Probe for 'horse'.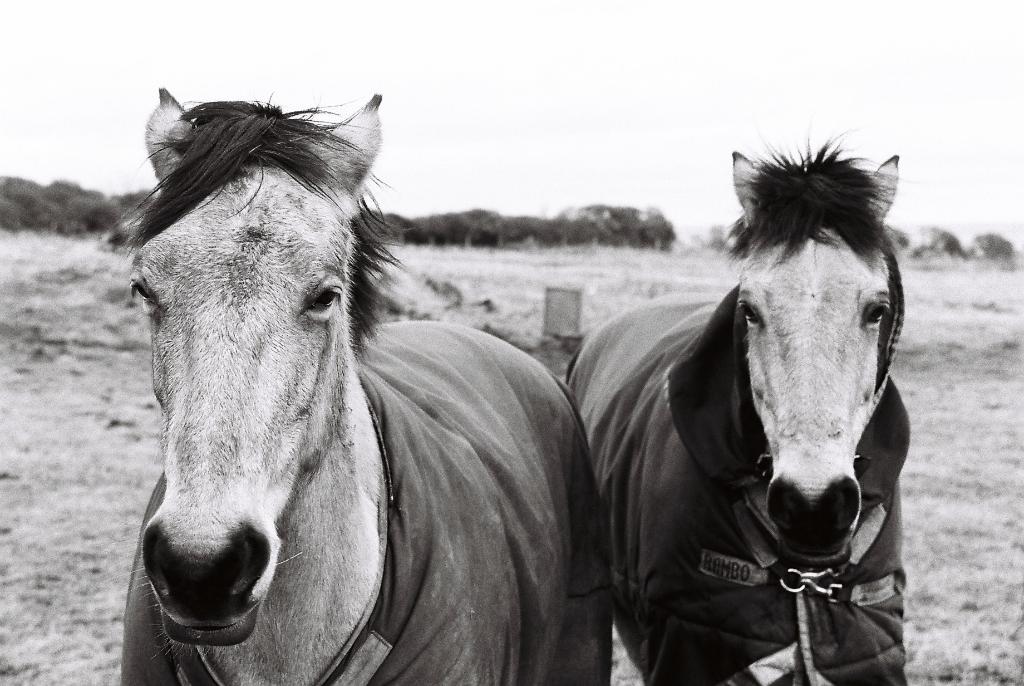
Probe result: bbox(110, 84, 414, 685).
